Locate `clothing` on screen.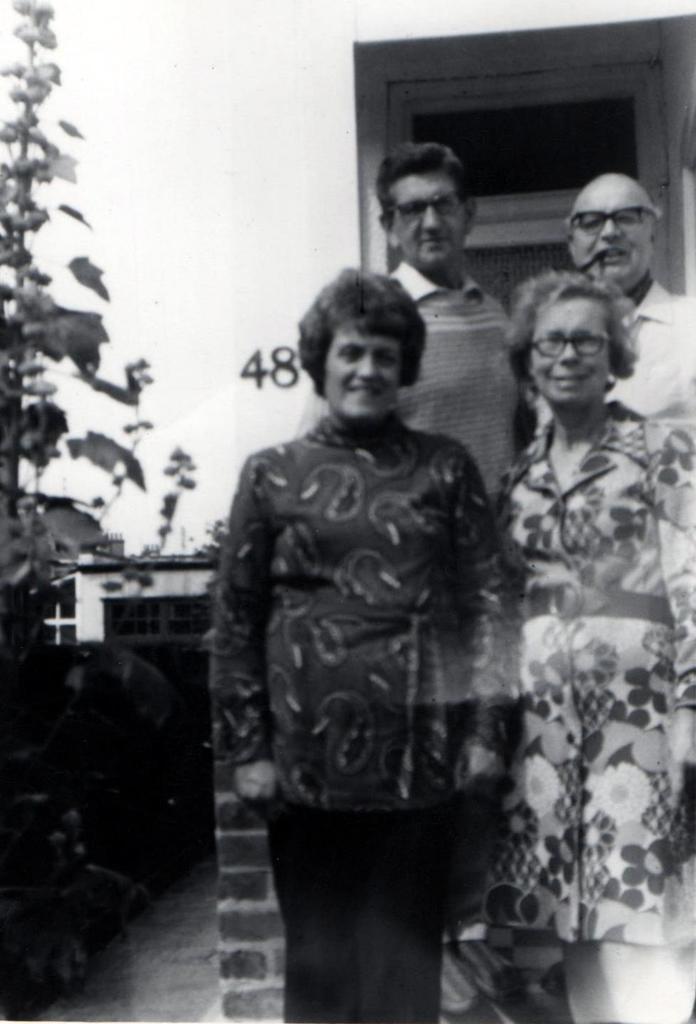
On screen at (left=531, top=280, right=695, bottom=430).
